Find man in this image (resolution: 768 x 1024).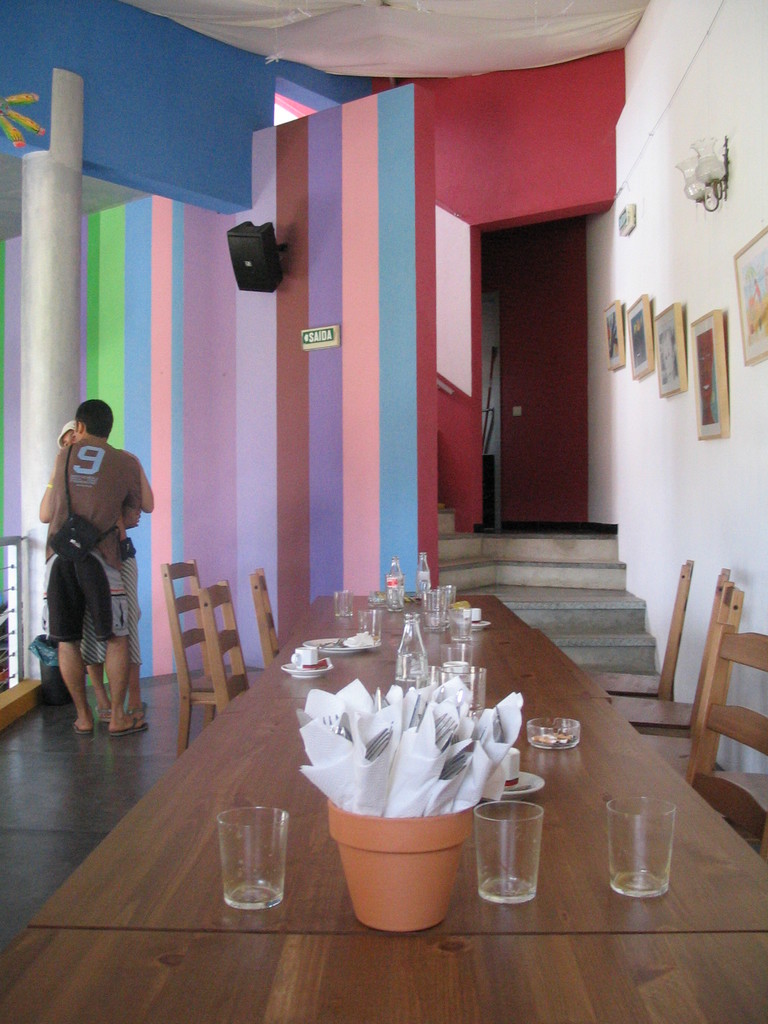
<bbox>44, 396, 141, 731</bbox>.
